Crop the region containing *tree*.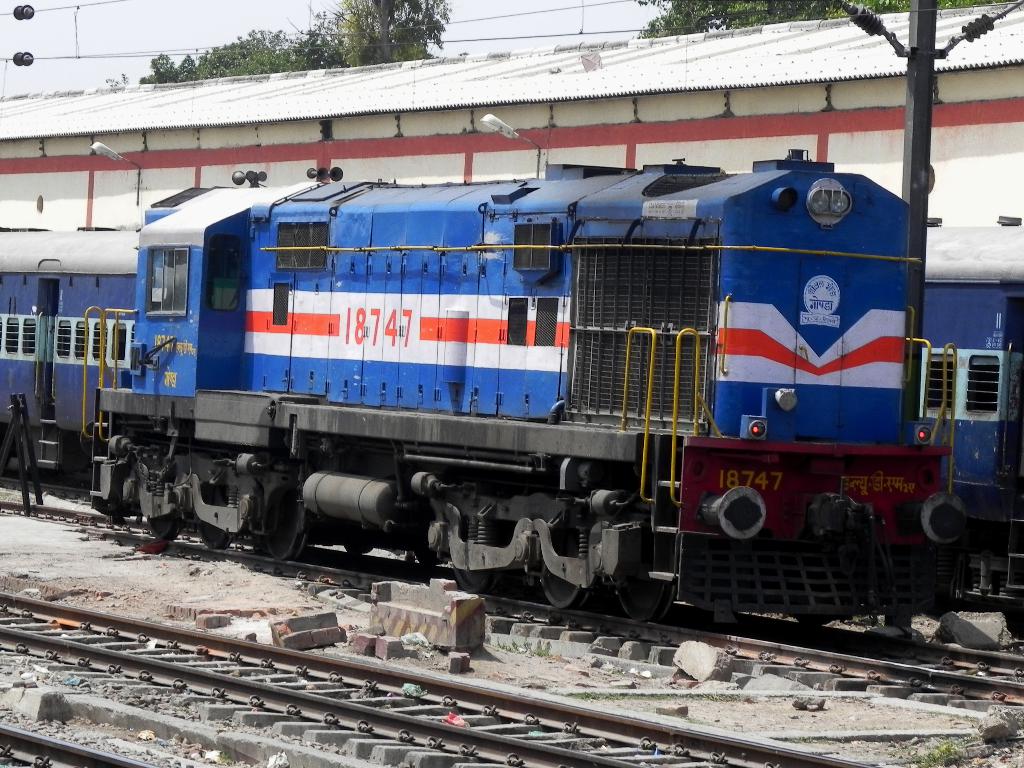
Crop region: (x1=134, y1=9, x2=349, y2=77).
